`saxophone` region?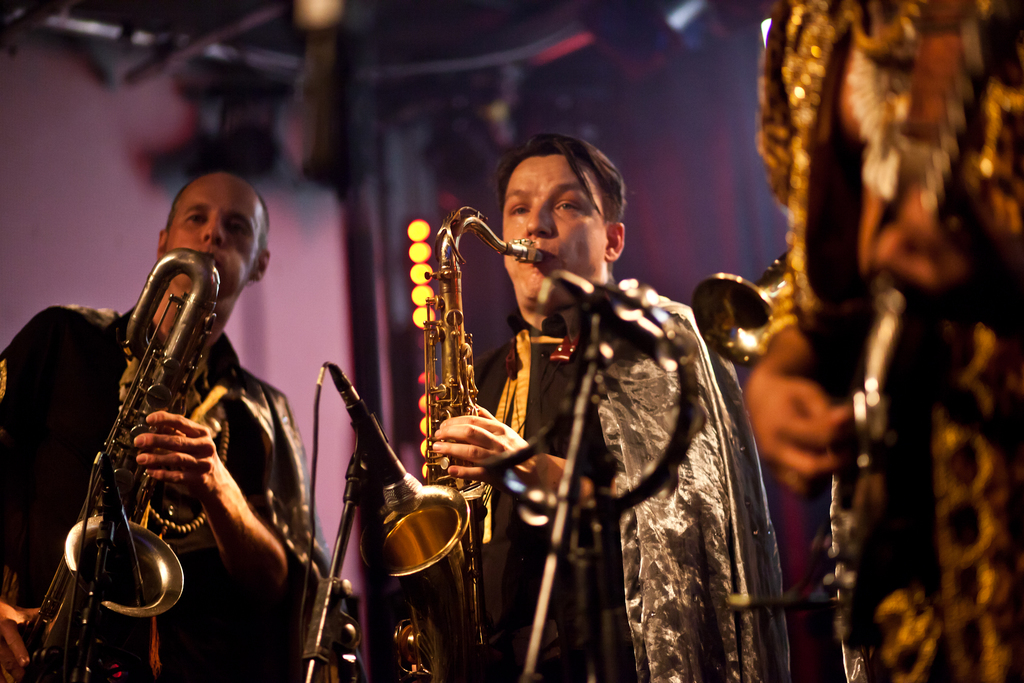
[left=8, top=247, right=223, bottom=682]
